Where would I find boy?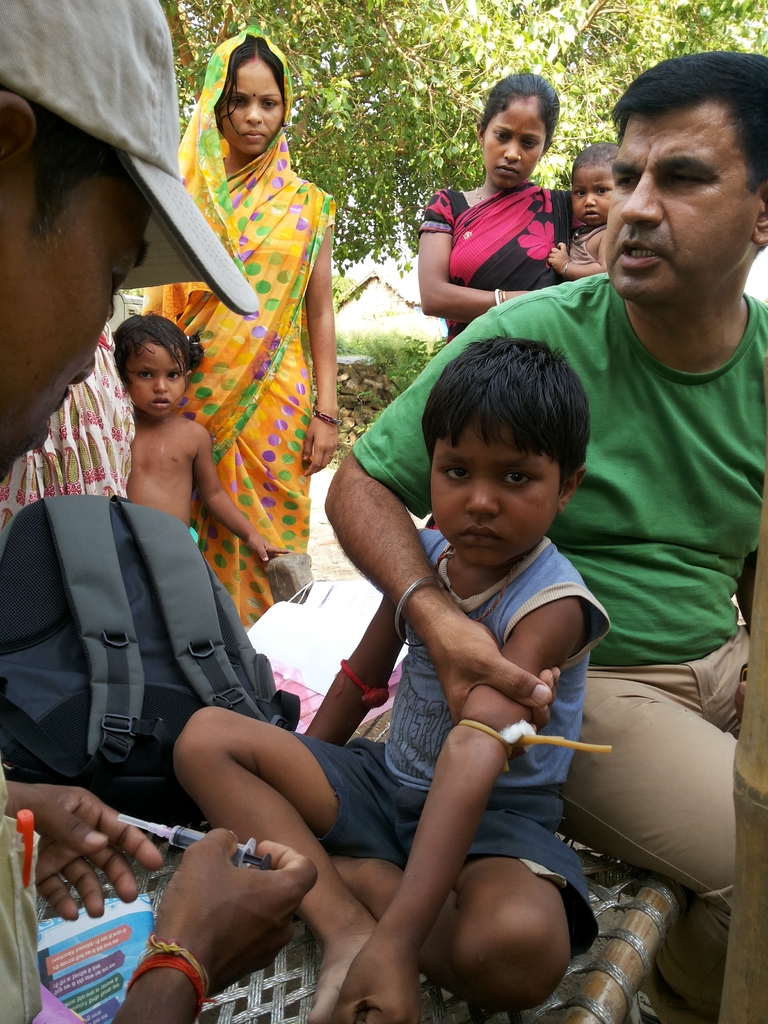
At 170:328:612:1023.
